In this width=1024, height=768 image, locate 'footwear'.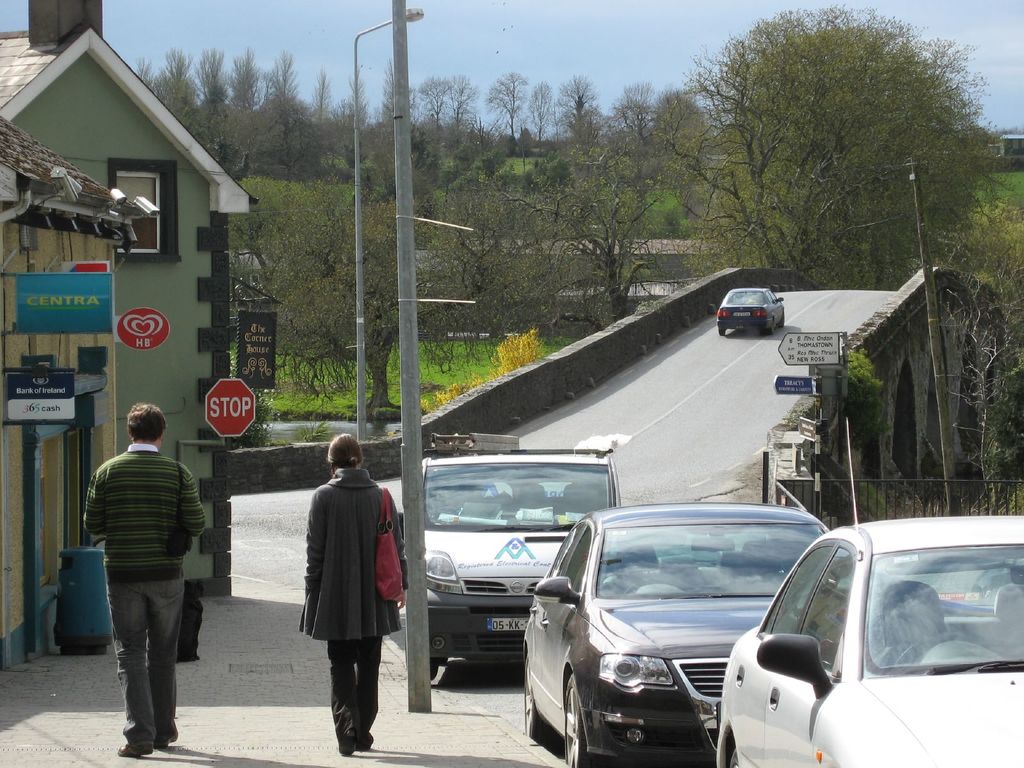
Bounding box: {"left": 357, "top": 730, "right": 377, "bottom": 755}.
